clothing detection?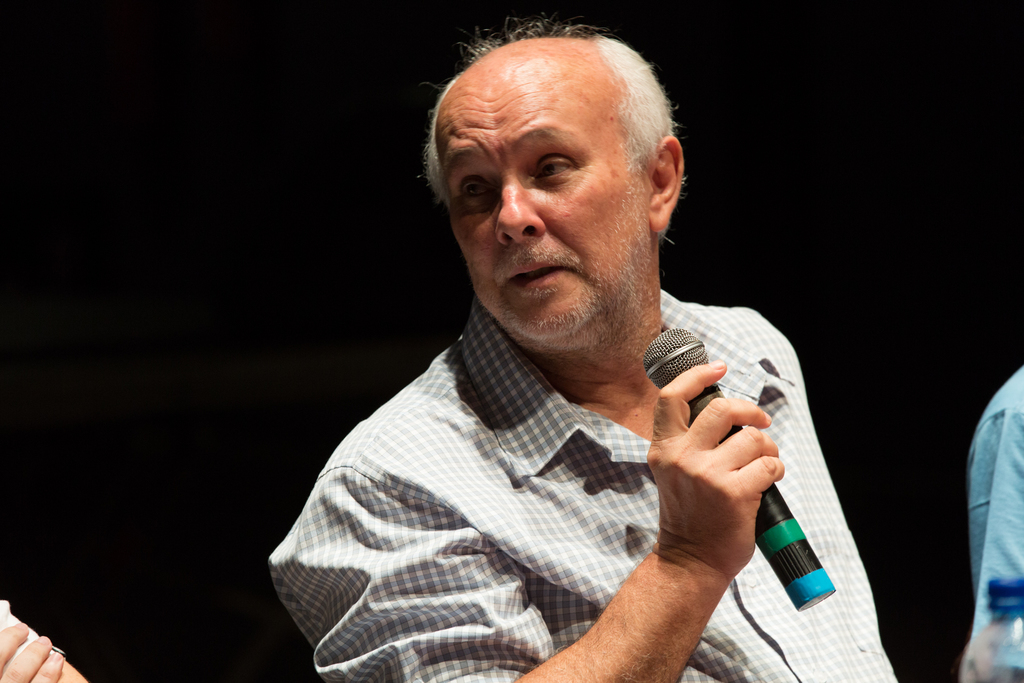
bbox=(964, 363, 1023, 674)
